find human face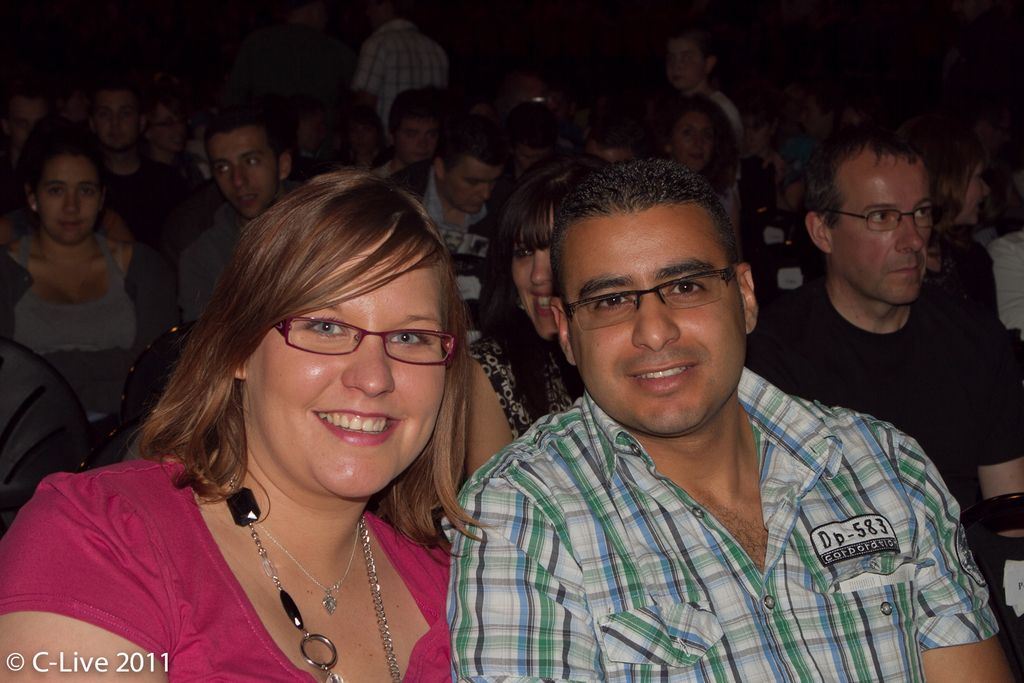
(508,202,562,339)
